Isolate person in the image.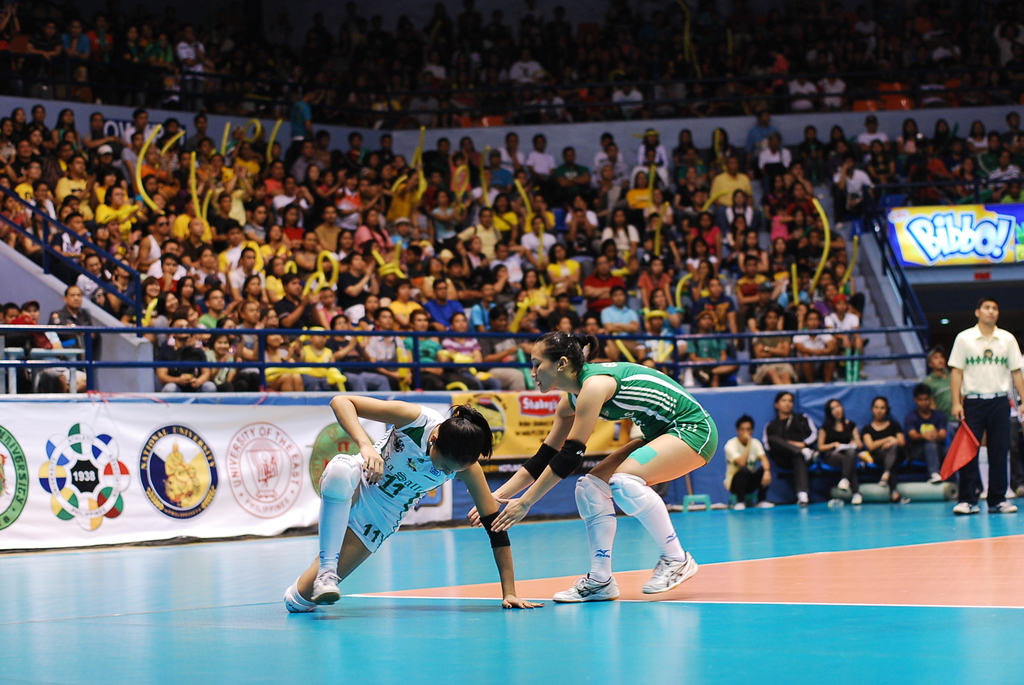
Isolated region: (left=705, top=129, right=735, bottom=162).
